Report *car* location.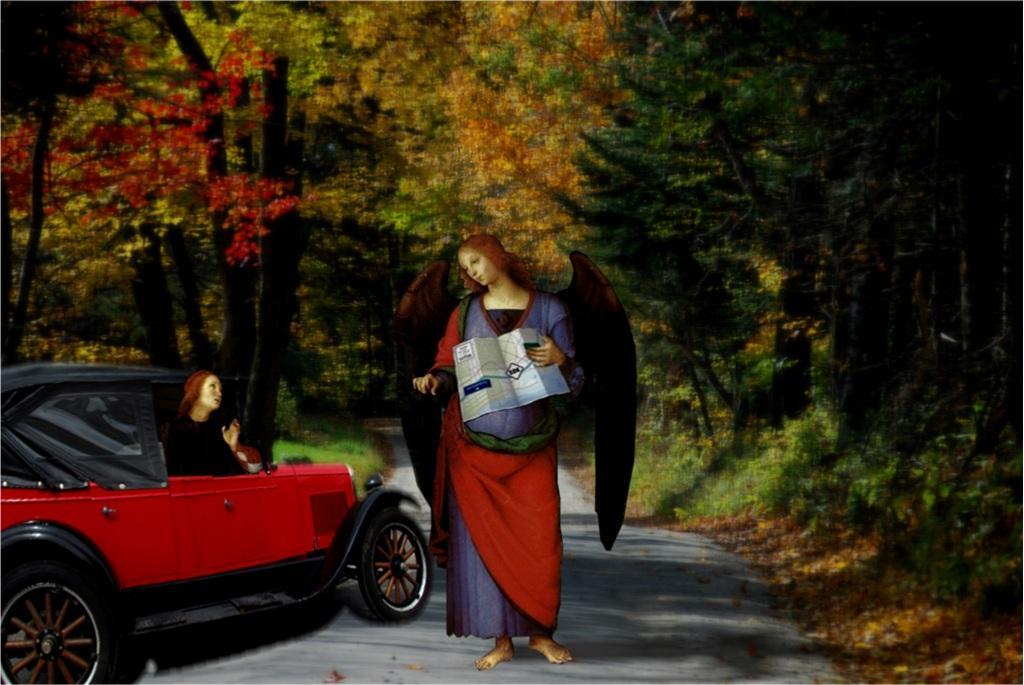
Report: (0,362,434,684).
